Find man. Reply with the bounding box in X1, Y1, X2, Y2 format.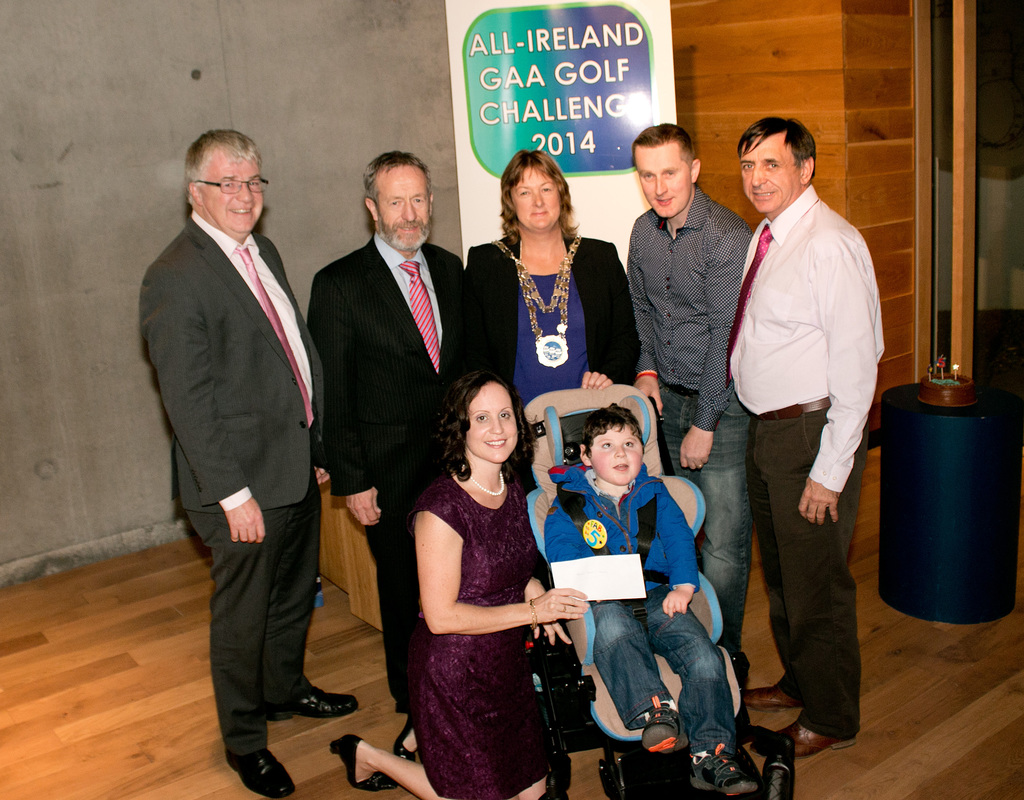
140, 130, 363, 799.
